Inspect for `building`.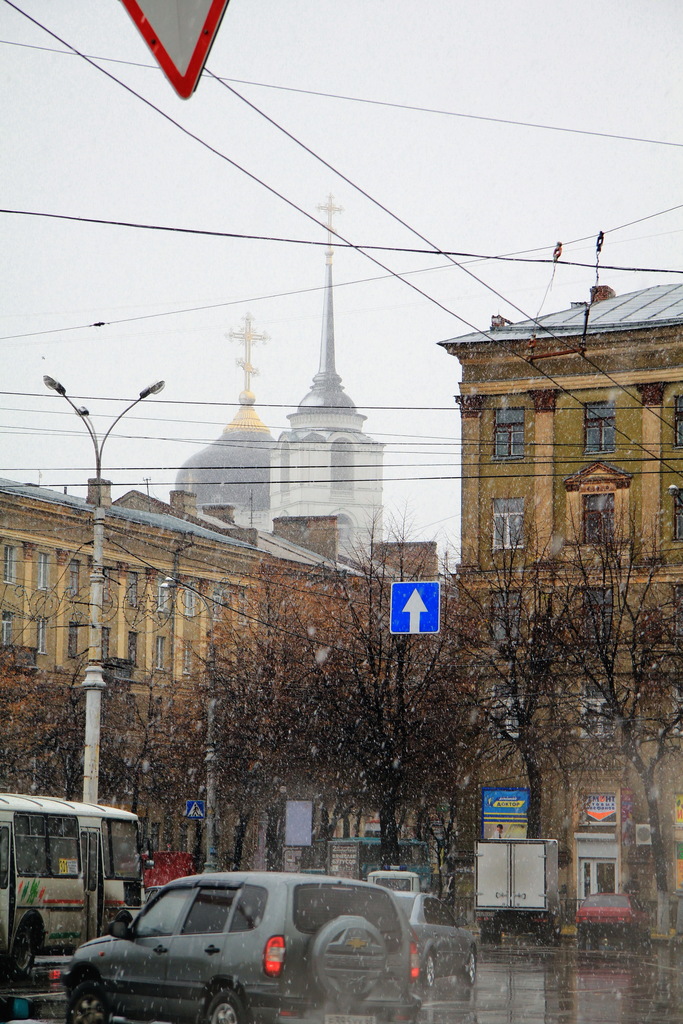
Inspection: (109, 491, 447, 872).
